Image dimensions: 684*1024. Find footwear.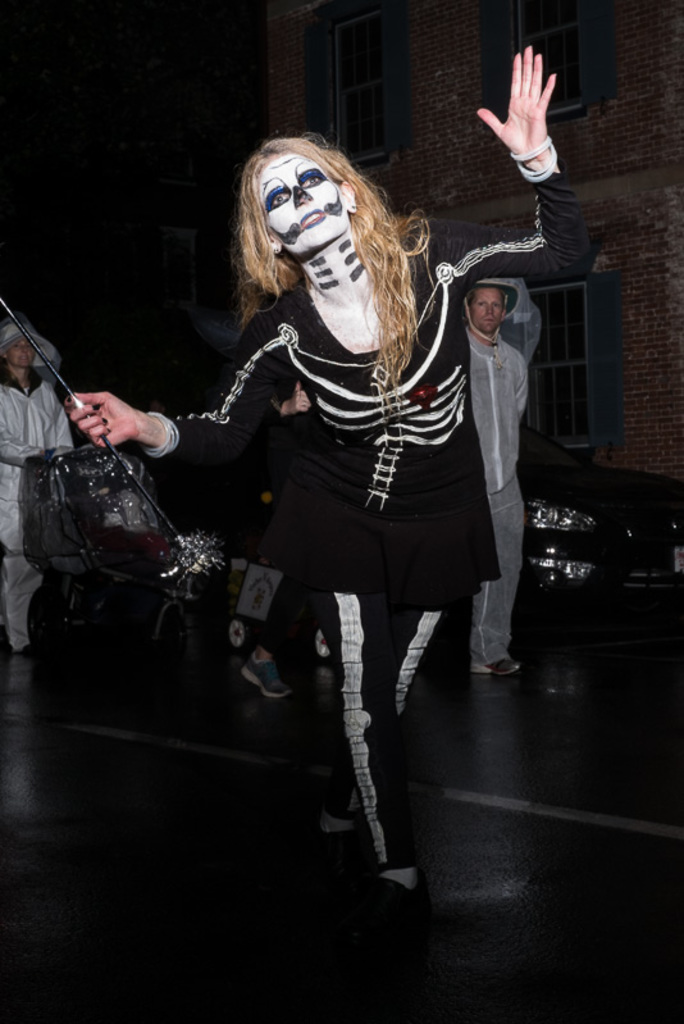
Rect(219, 625, 284, 716).
